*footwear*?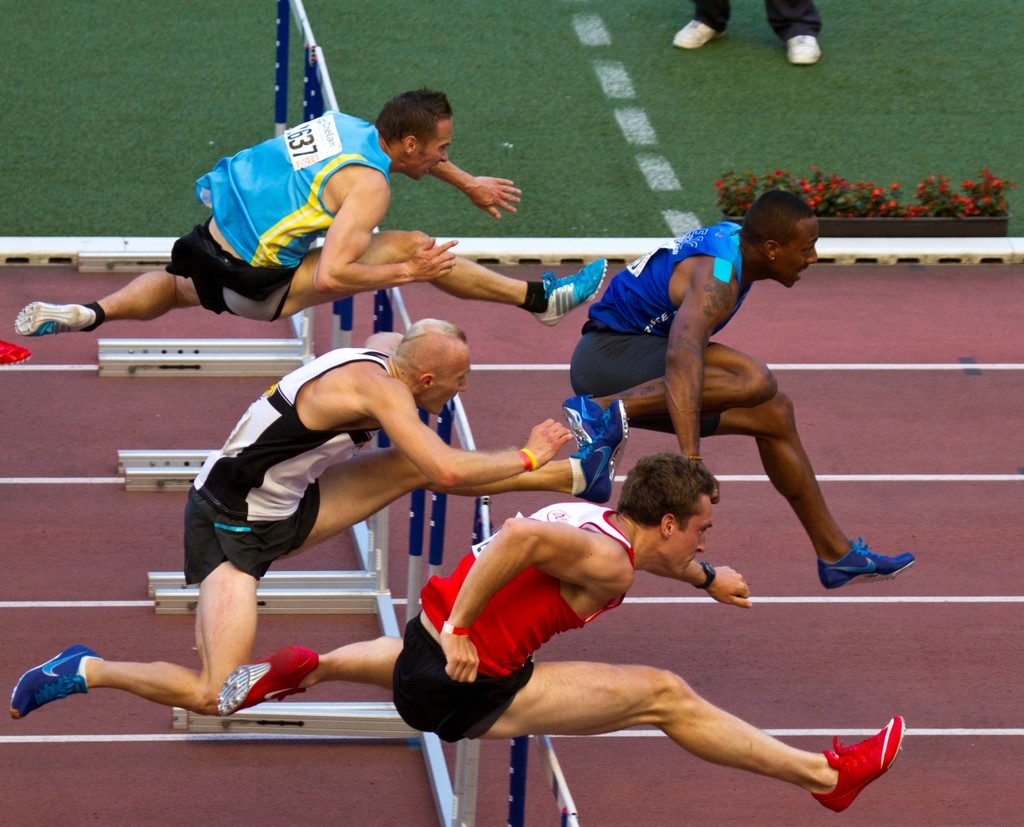
[left=570, top=401, right=633, bottom=499]
